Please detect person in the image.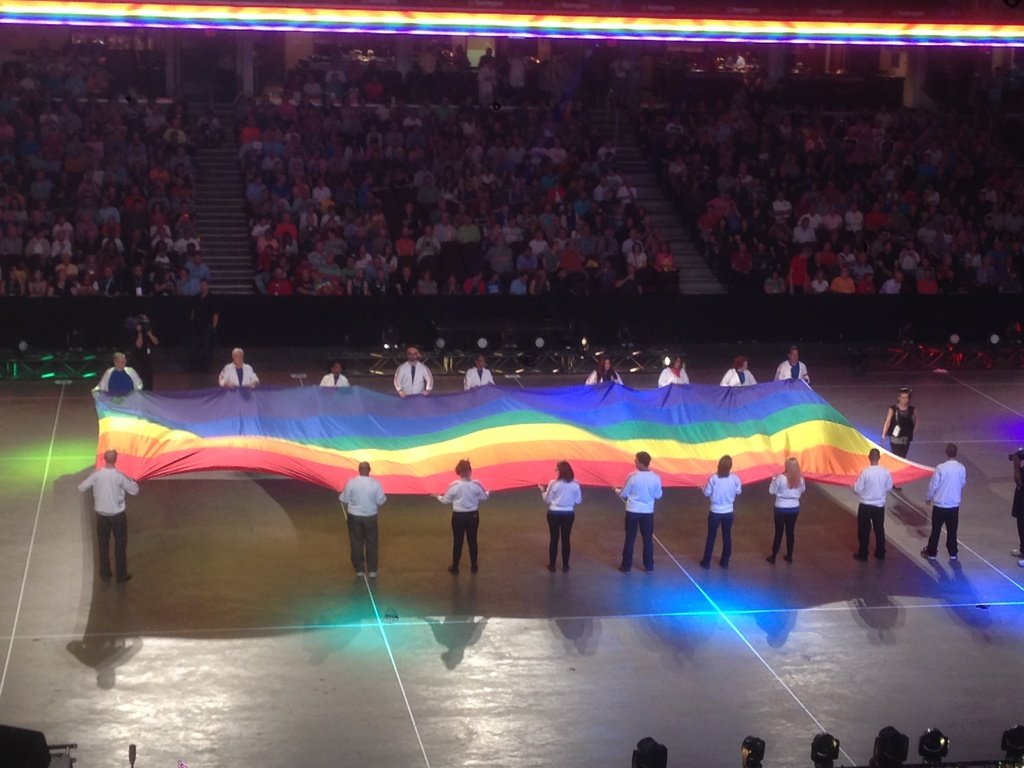
left=90, top=351, right=148, bottom=395.
